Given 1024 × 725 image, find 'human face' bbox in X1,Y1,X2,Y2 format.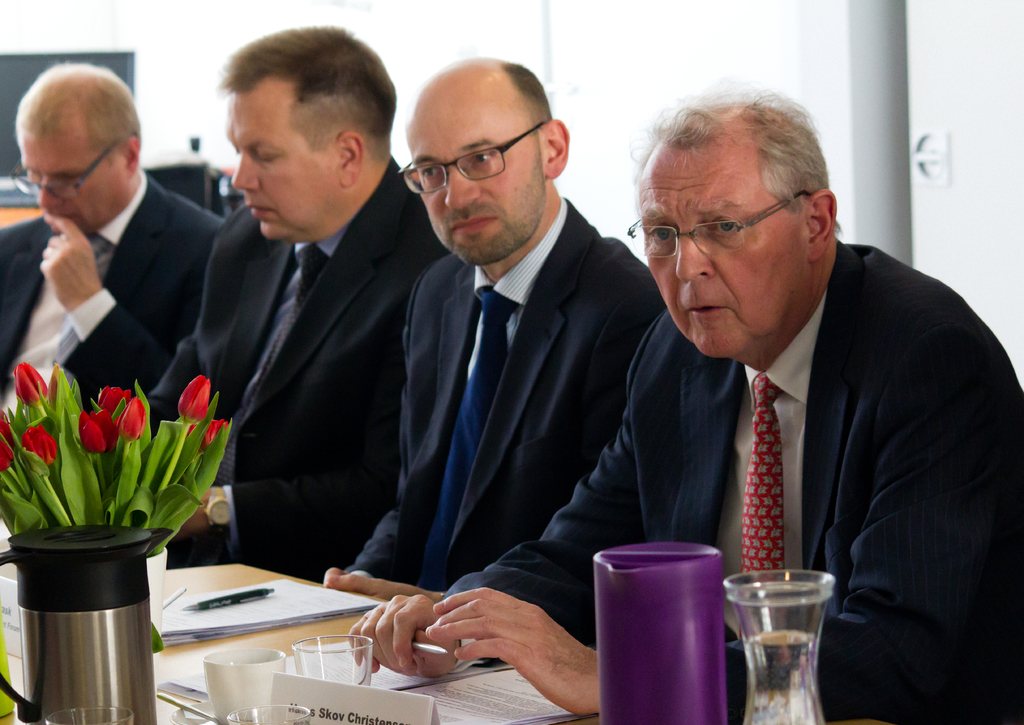
17,136,123,231.
